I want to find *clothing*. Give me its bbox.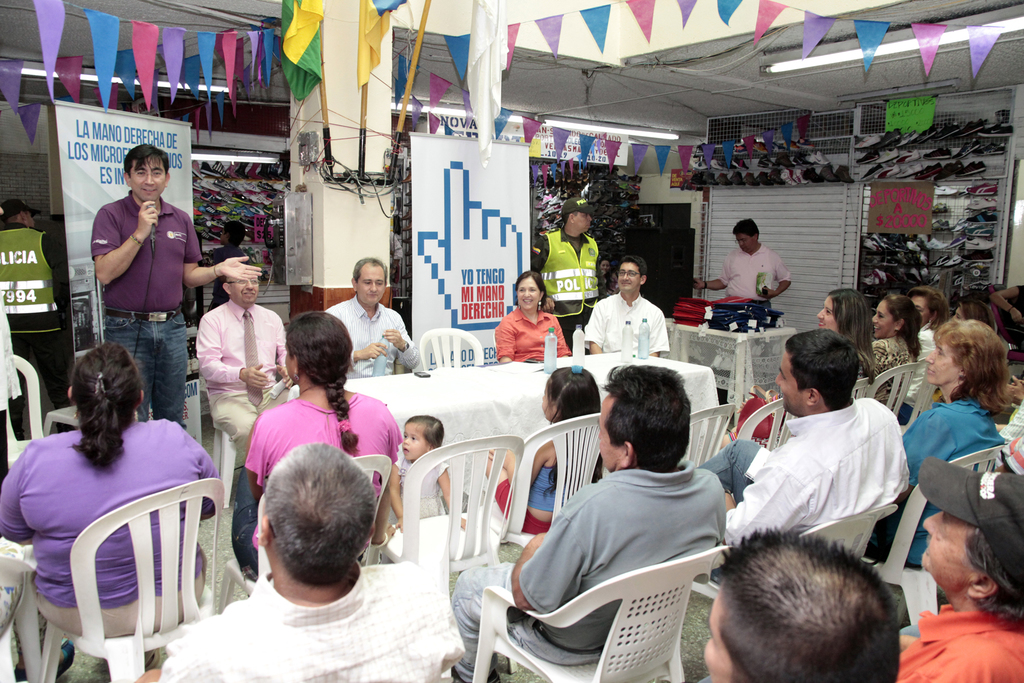
(312,304,419,381).
